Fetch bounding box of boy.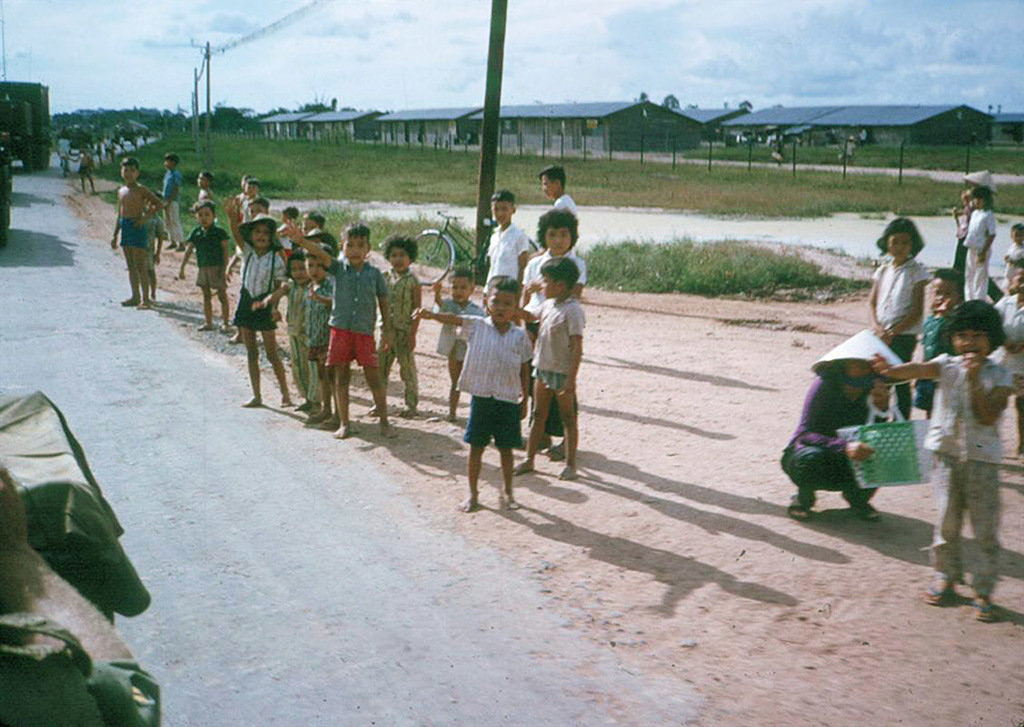
Bbox: (left=119, top=134, right=127, bottom=153).
